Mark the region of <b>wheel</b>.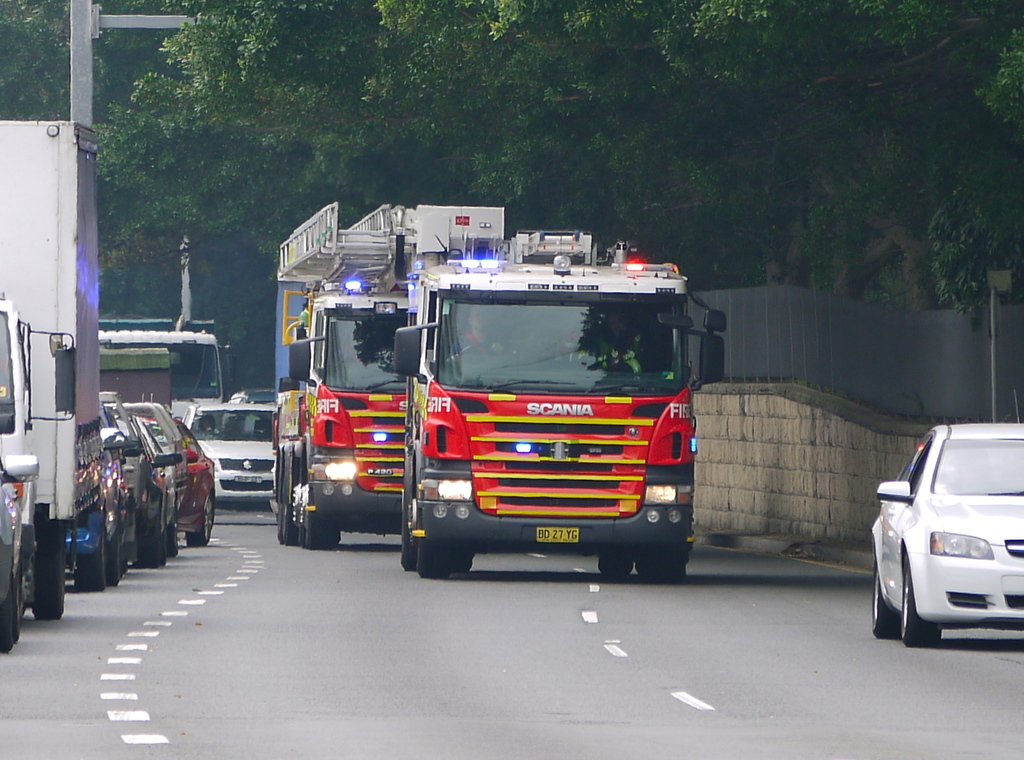
Region: (31, 521, 65, 619).
